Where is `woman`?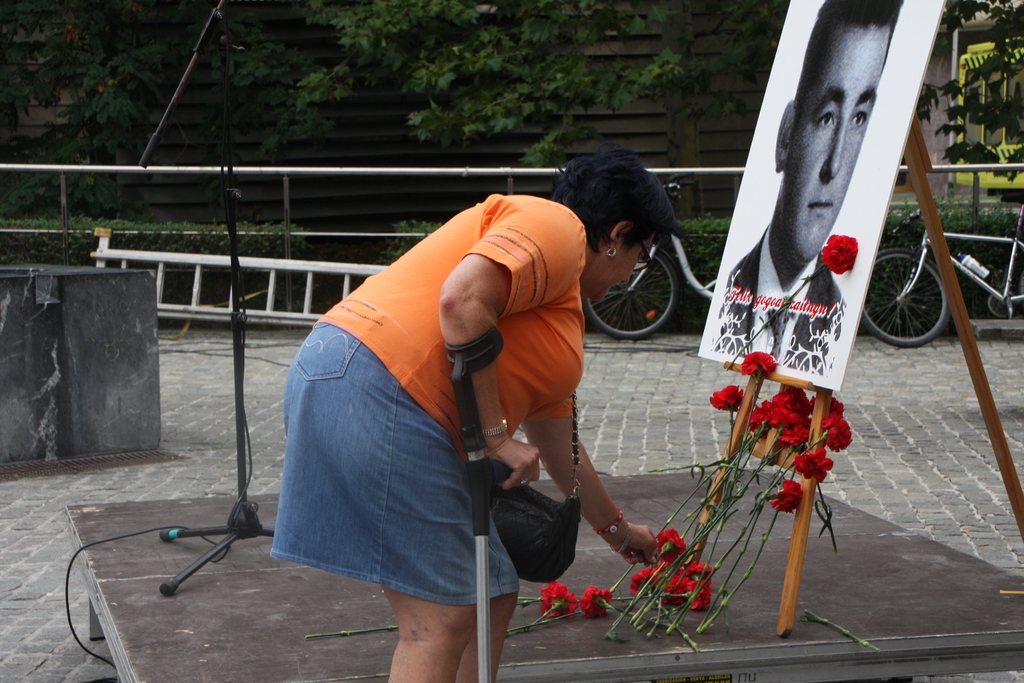
<region>264, 148, 678, 675</region>.
